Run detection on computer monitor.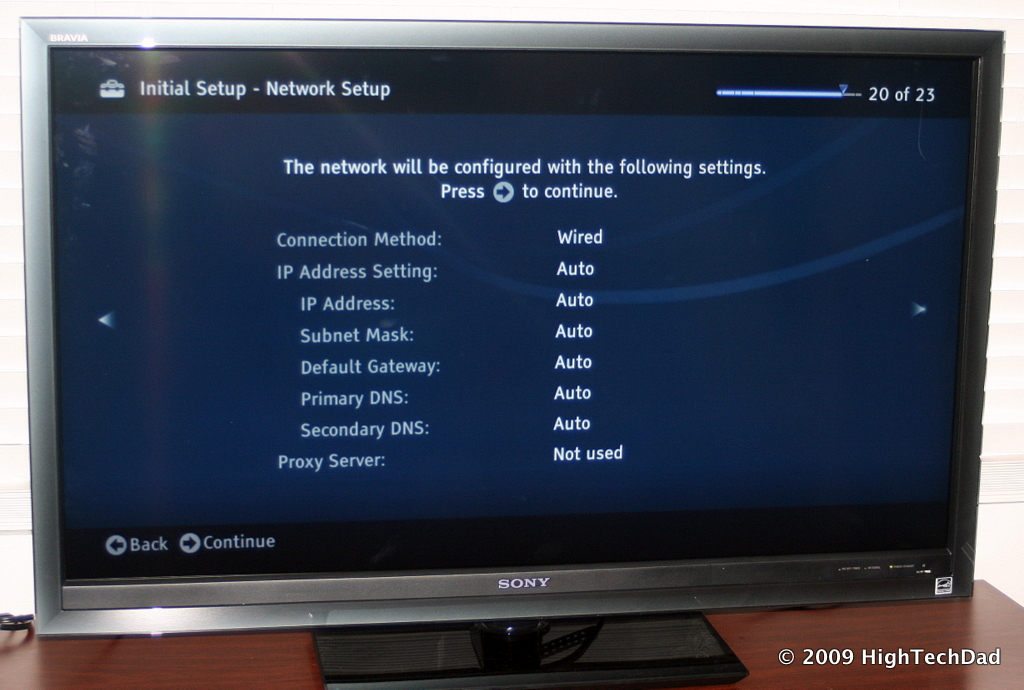
Result: [x1=21, y1=16, x2=1001, y2=673].
